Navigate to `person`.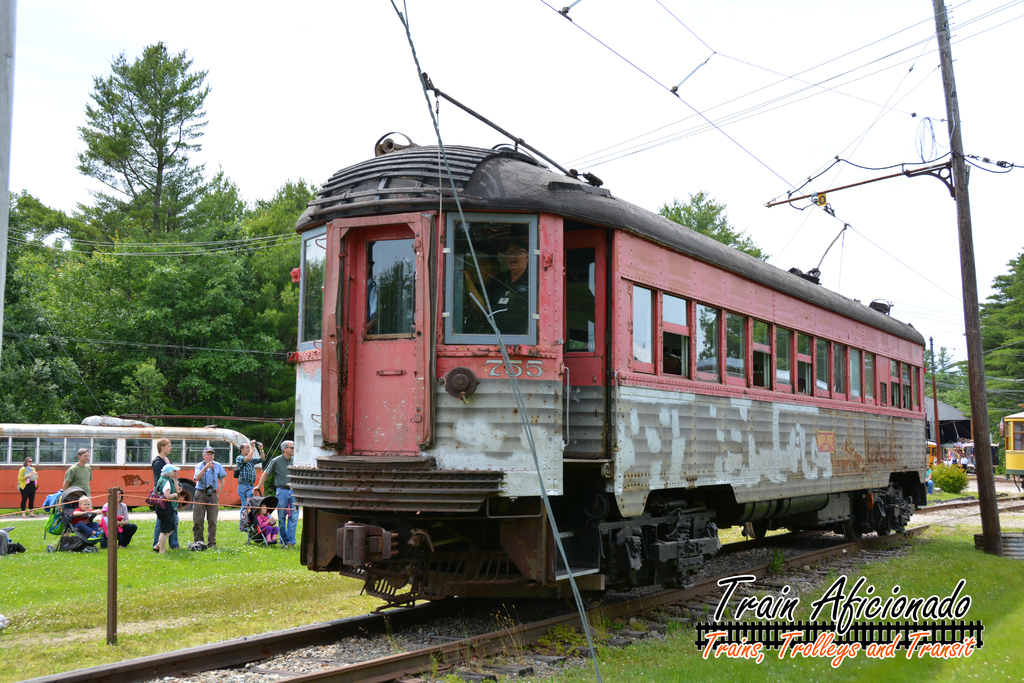
Navigation target: 465, 241, 529, 333.
